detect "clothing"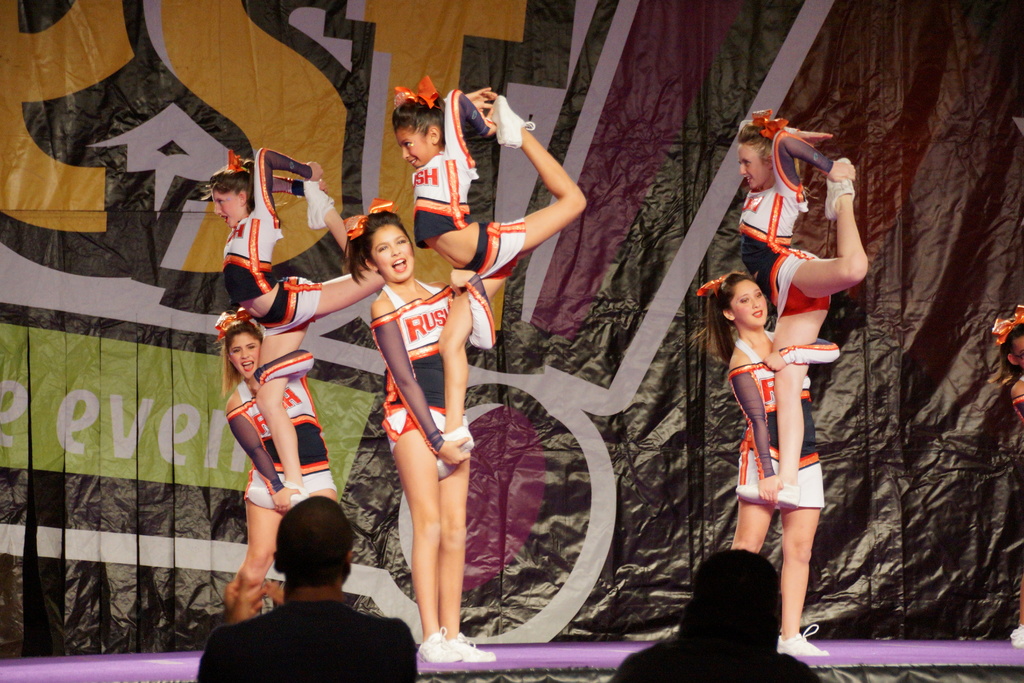
crop(407, 88, 528, 283)
